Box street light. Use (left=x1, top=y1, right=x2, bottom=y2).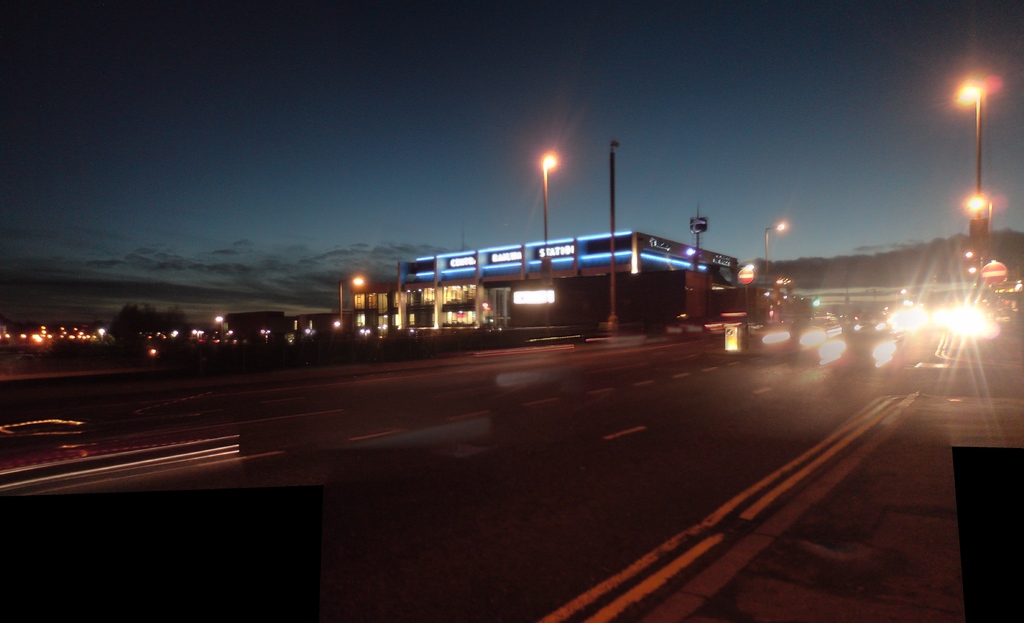
(left=955, top=75, right=989, bottom=196).
